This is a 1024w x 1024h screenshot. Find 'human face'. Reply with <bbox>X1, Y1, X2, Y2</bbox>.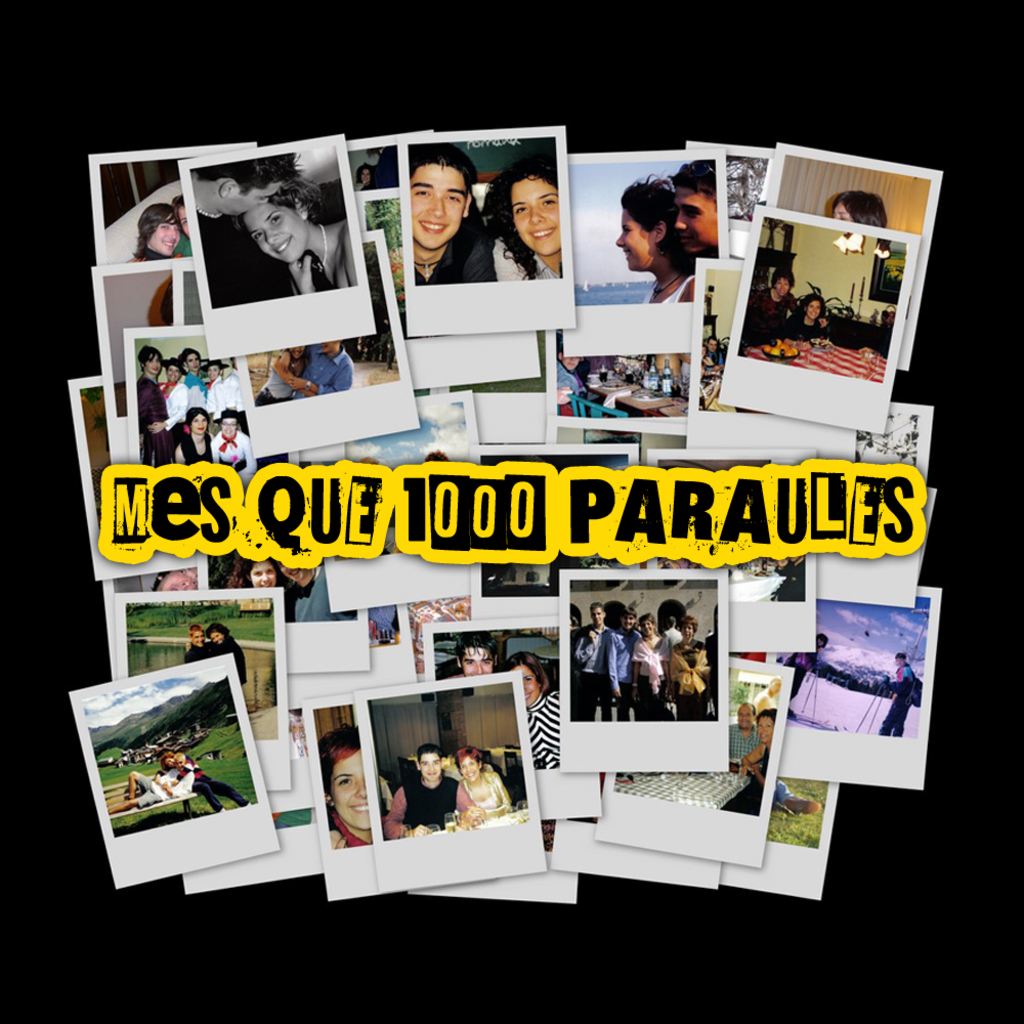
<bbox>672, 181, 719, 257</bbox>.
